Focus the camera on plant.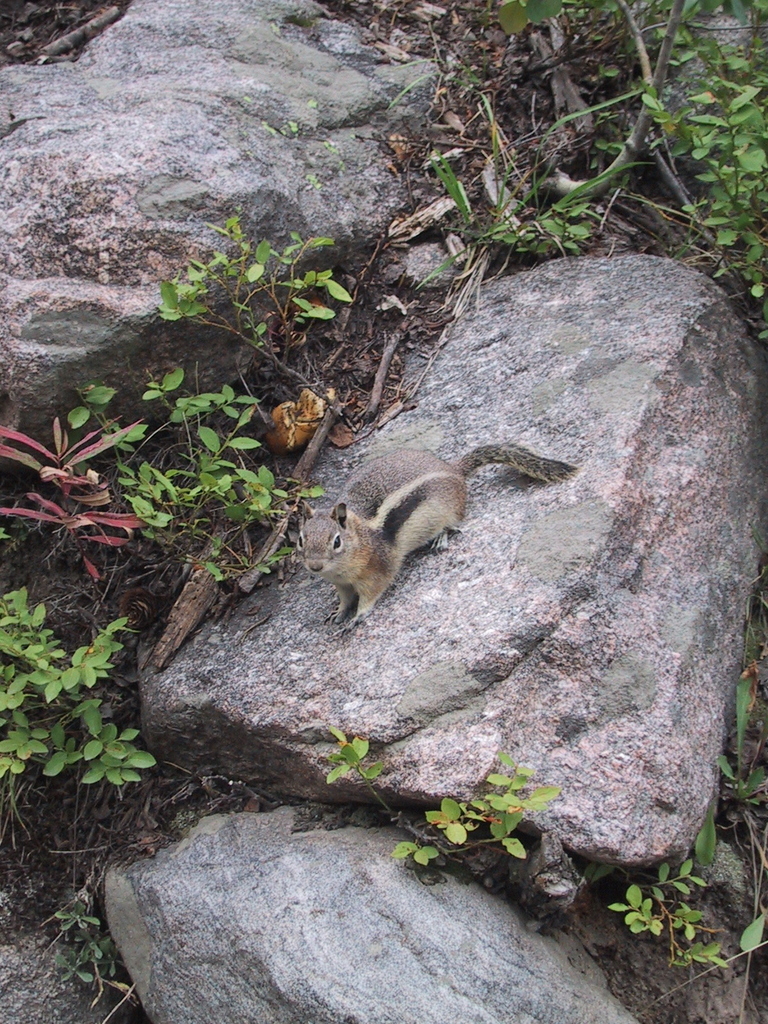
Focus region: 323/719/563/867.
